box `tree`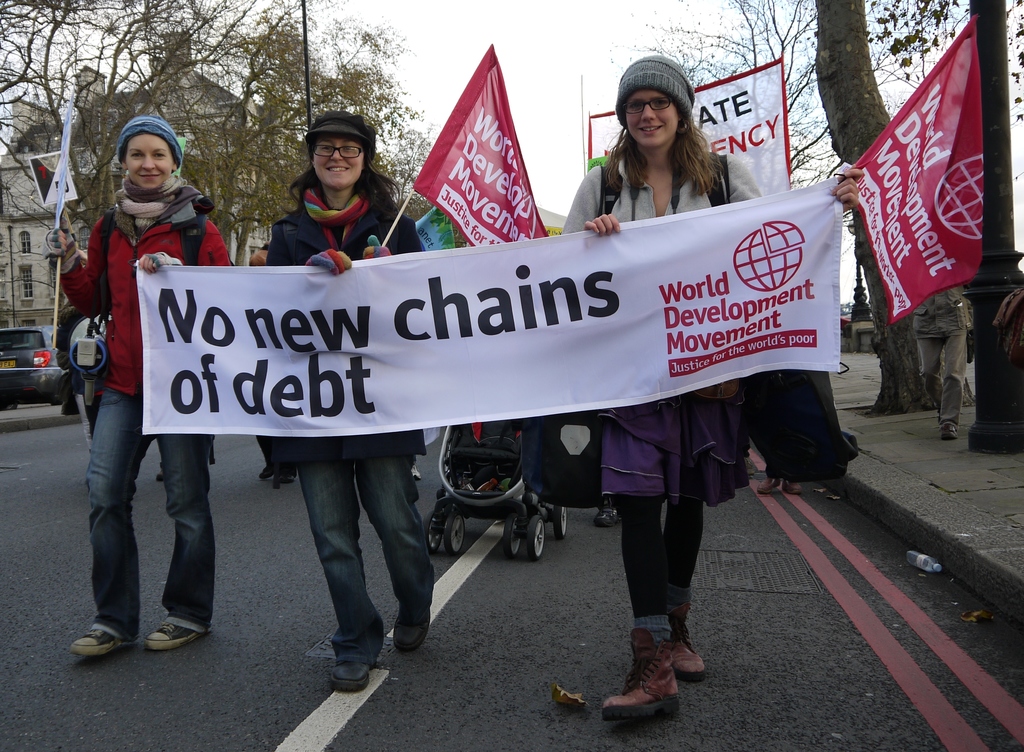
crop(211, 0, 426, 269)
